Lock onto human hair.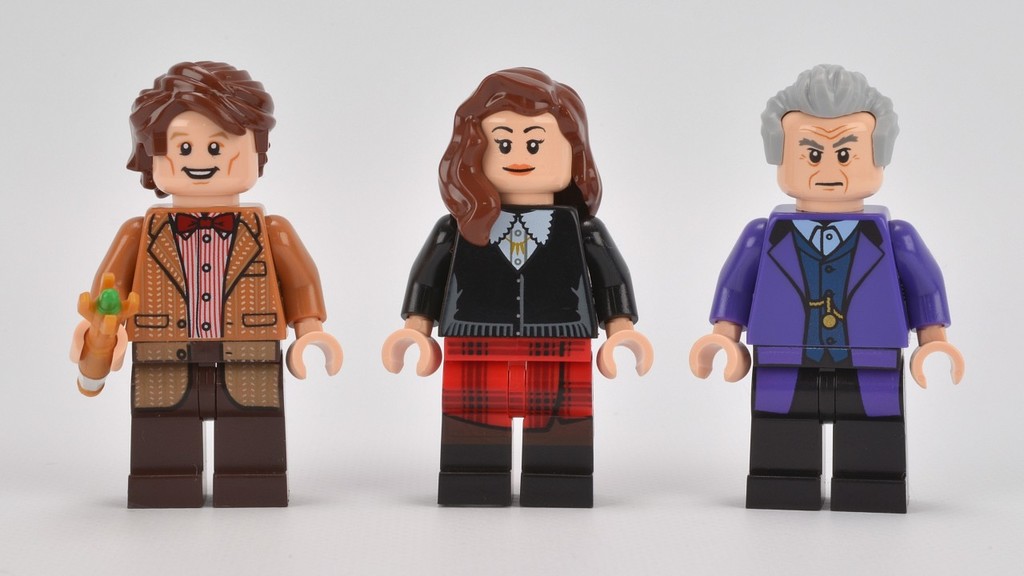
Locked: bbox=[760, 62, 901, 172].
